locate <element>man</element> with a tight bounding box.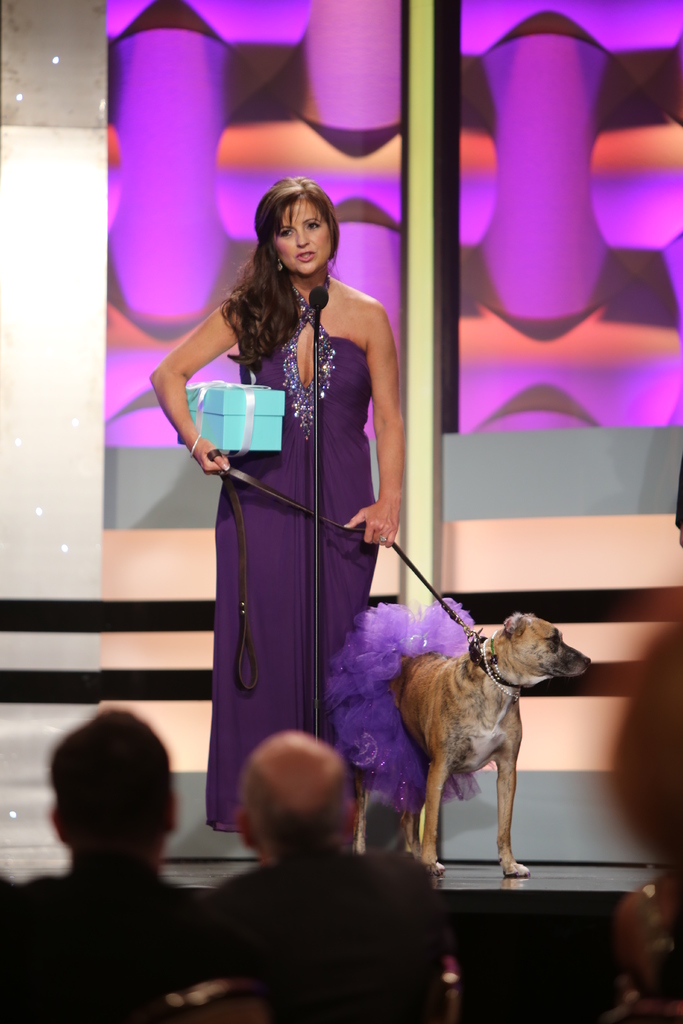
0, 707, 204, 1023.
